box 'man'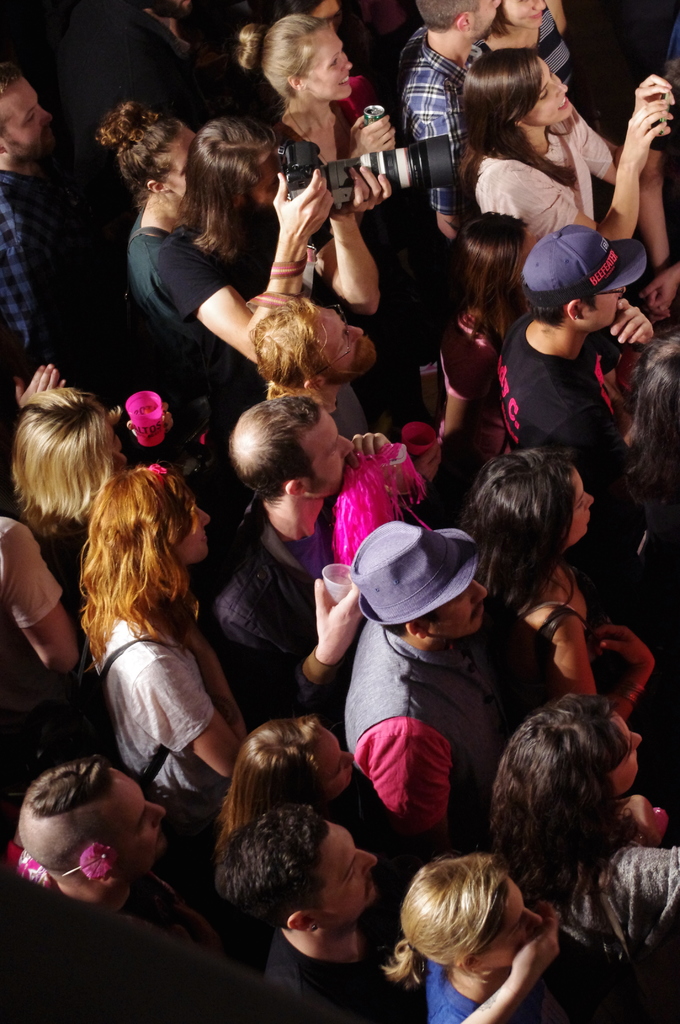
locate(0, 35, 60, 381)
